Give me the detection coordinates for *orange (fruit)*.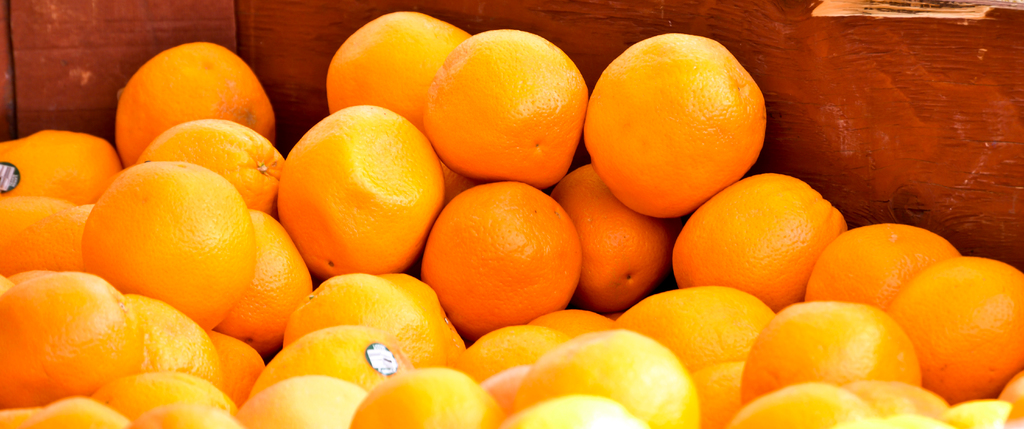
detection(846, 412, 955, 428).
